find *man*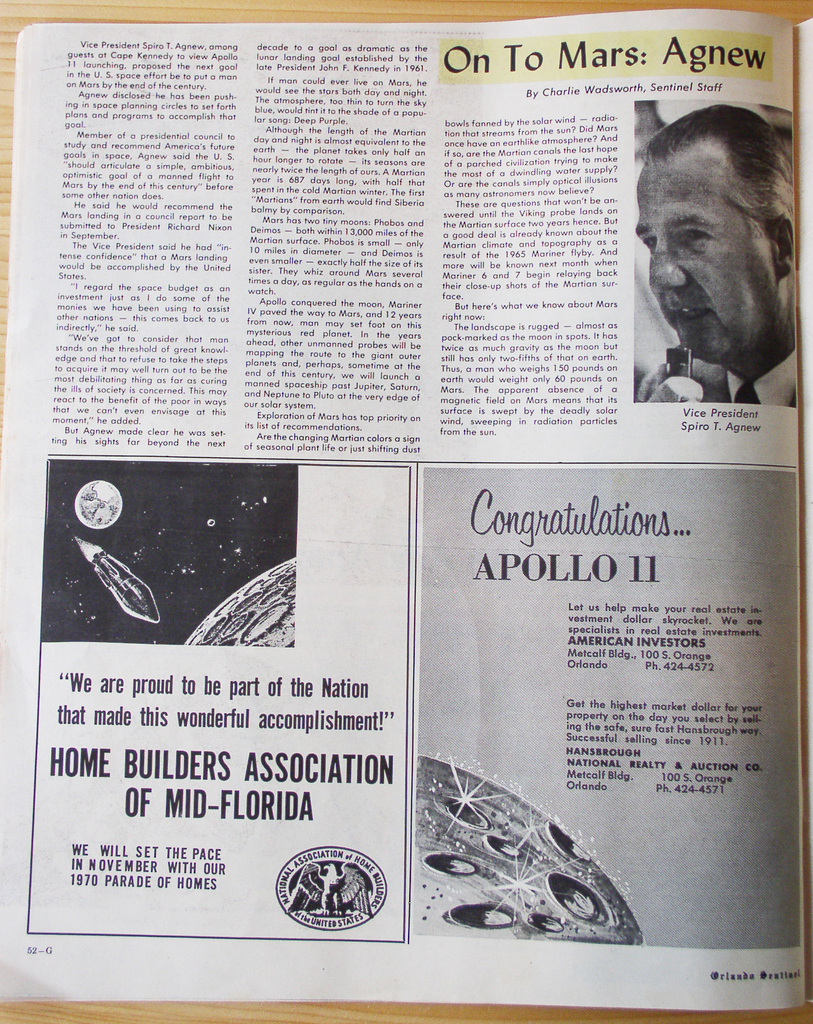
bbox=(608, 115, 805, 400)
